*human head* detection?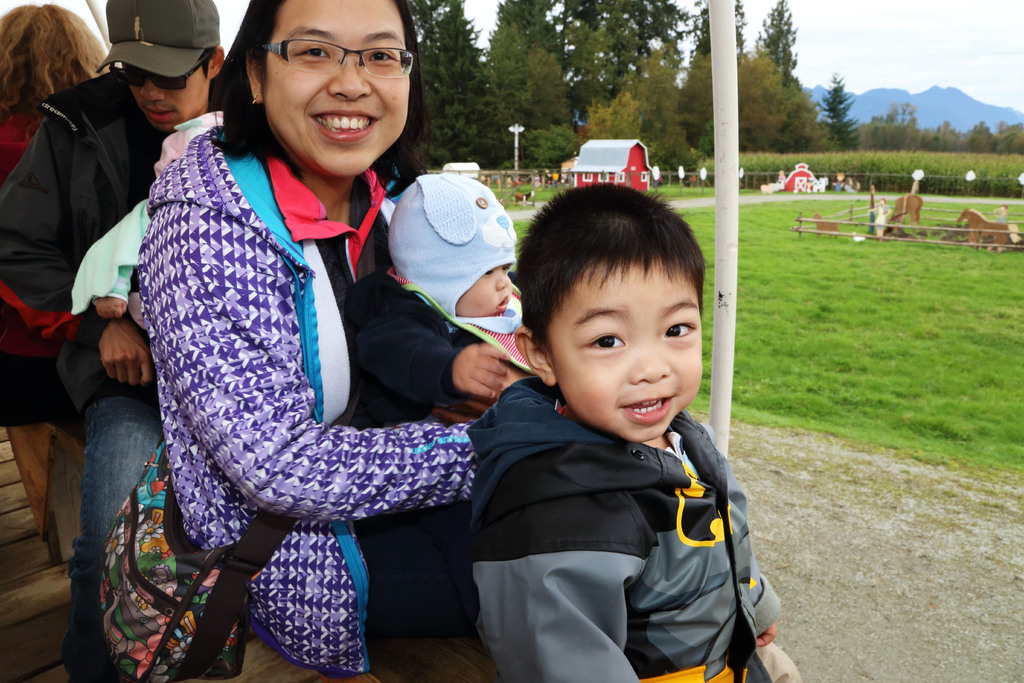
bbox=(91, 0, 226, 129)
